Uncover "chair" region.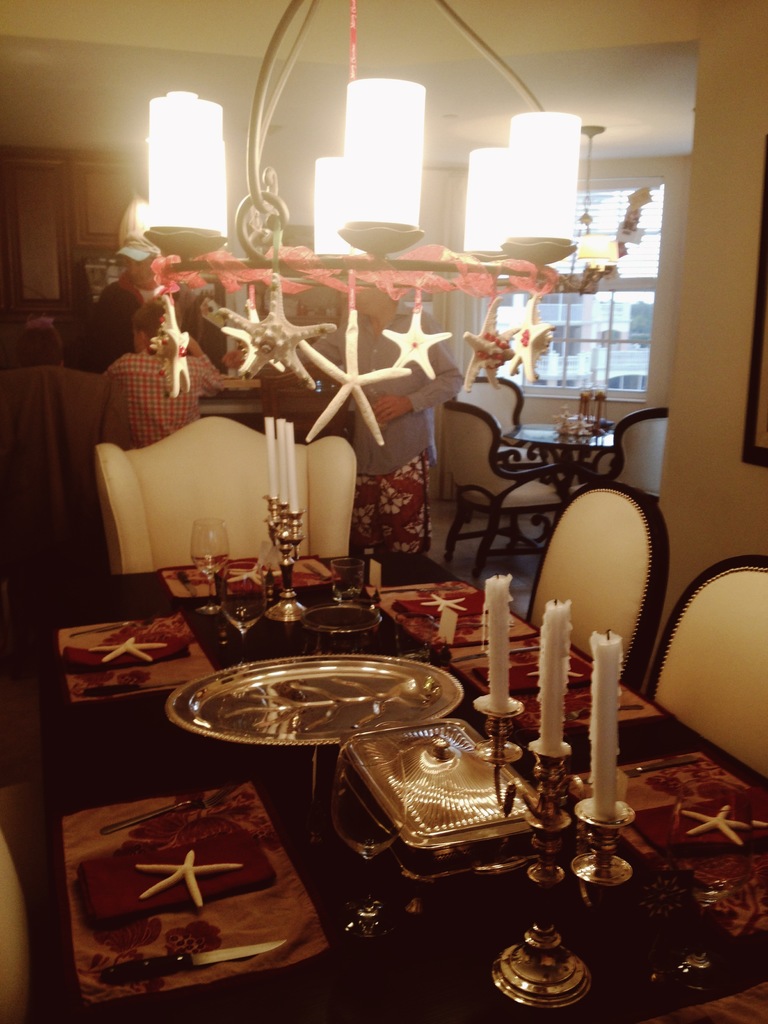
Uncovered: (97, 413, 360, 578).
